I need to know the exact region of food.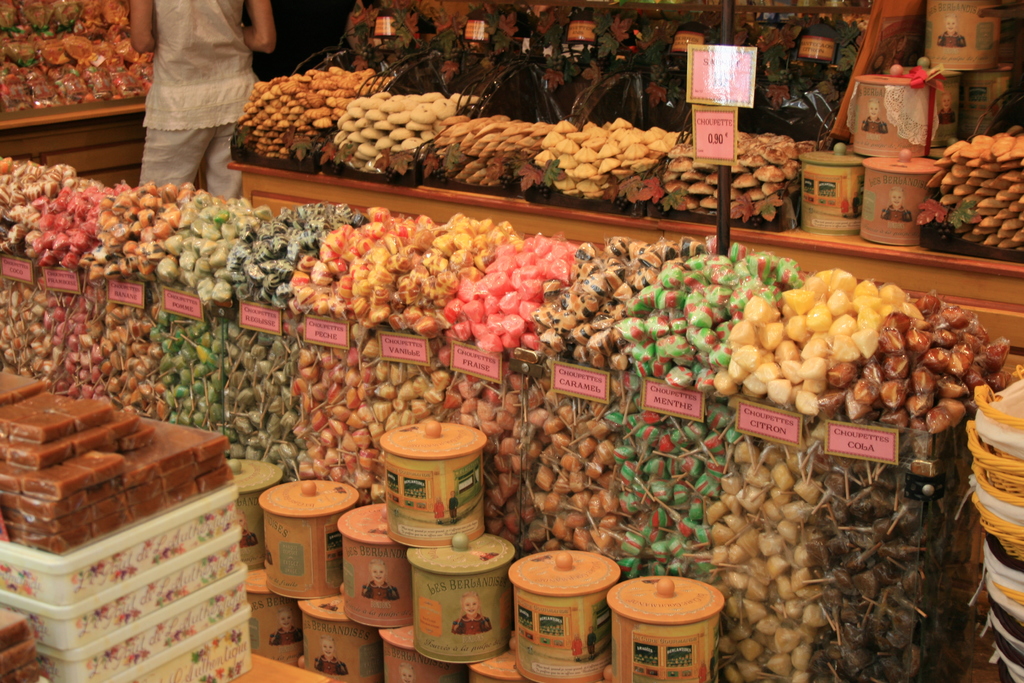
Region: l=529, t=397, r=615, b=557.
